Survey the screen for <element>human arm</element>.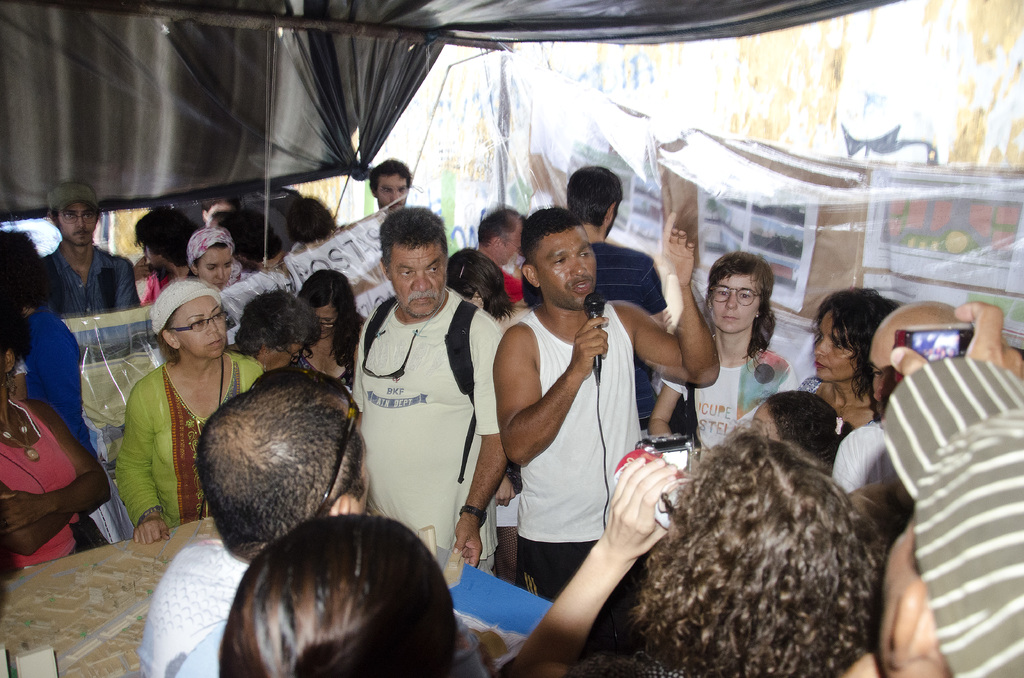
Survey found: region(4, 396, 110, 528).
